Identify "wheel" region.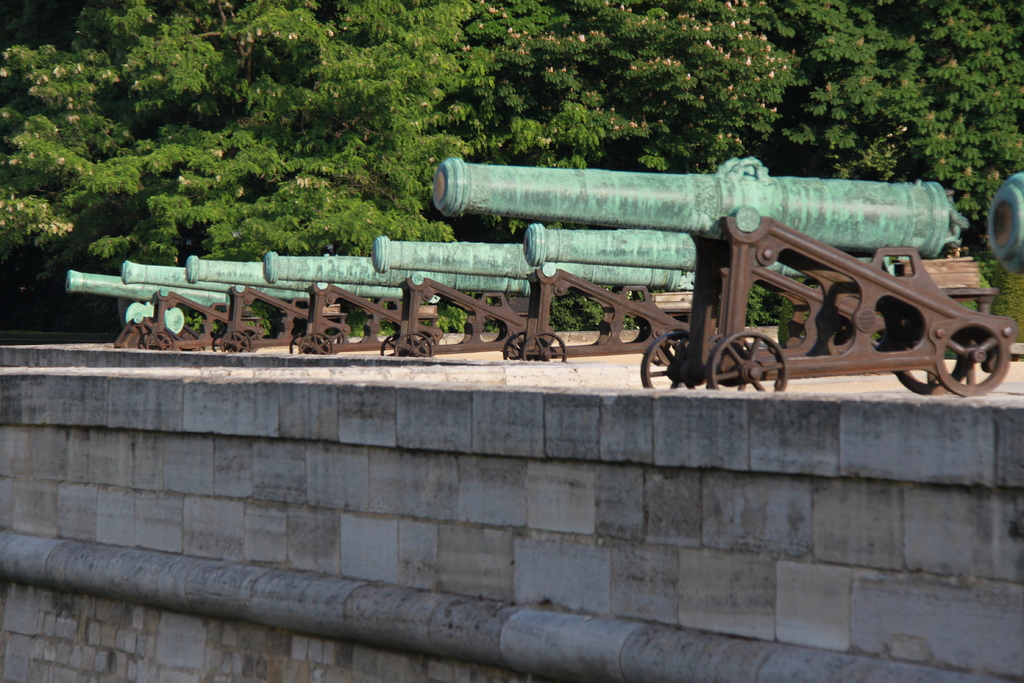
Region: left=937, top=325, right=1012, bottom=397.
